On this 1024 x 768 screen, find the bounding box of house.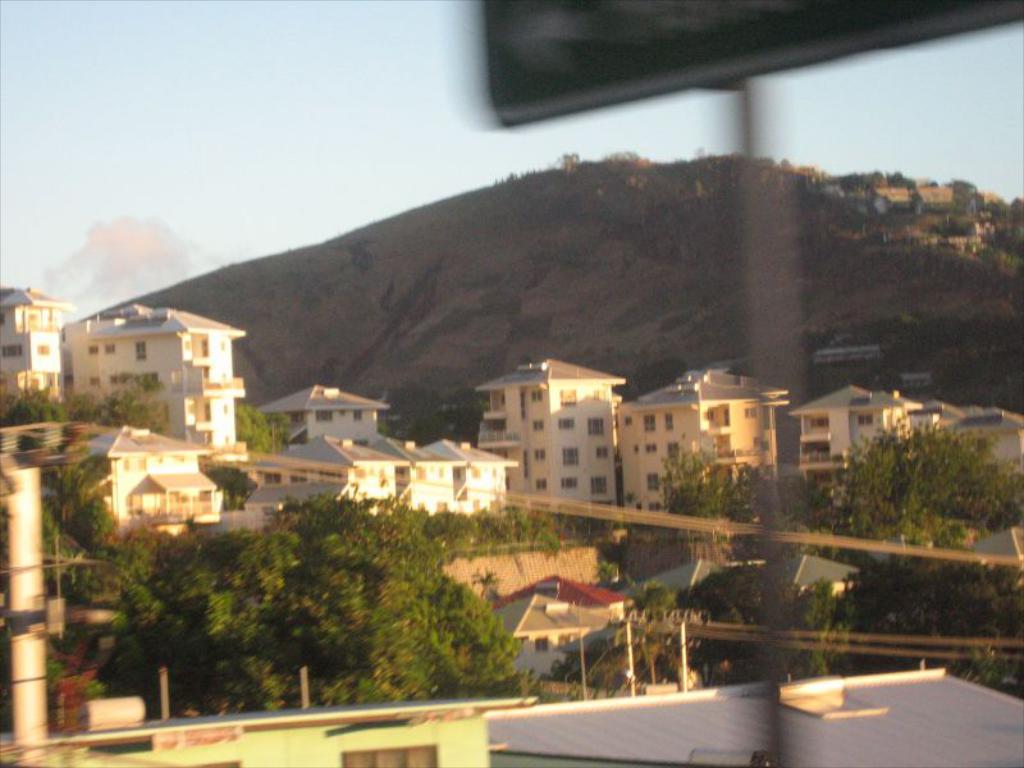
Bounding box: 790, 376, 1023, 507.
